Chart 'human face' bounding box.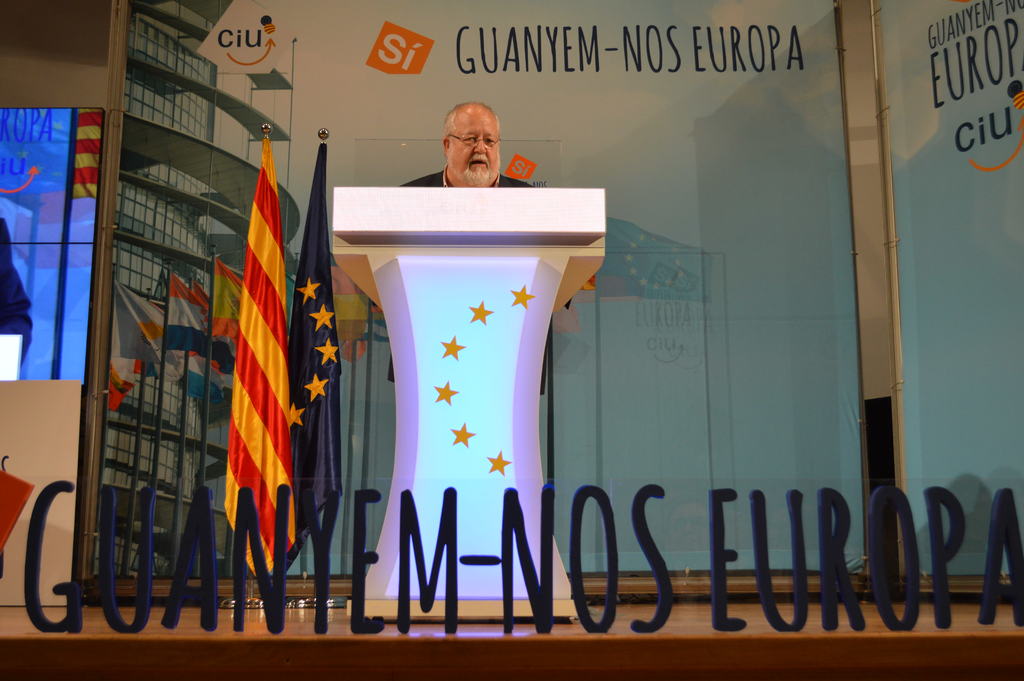
Charted: [449, 104, 498, 177].
